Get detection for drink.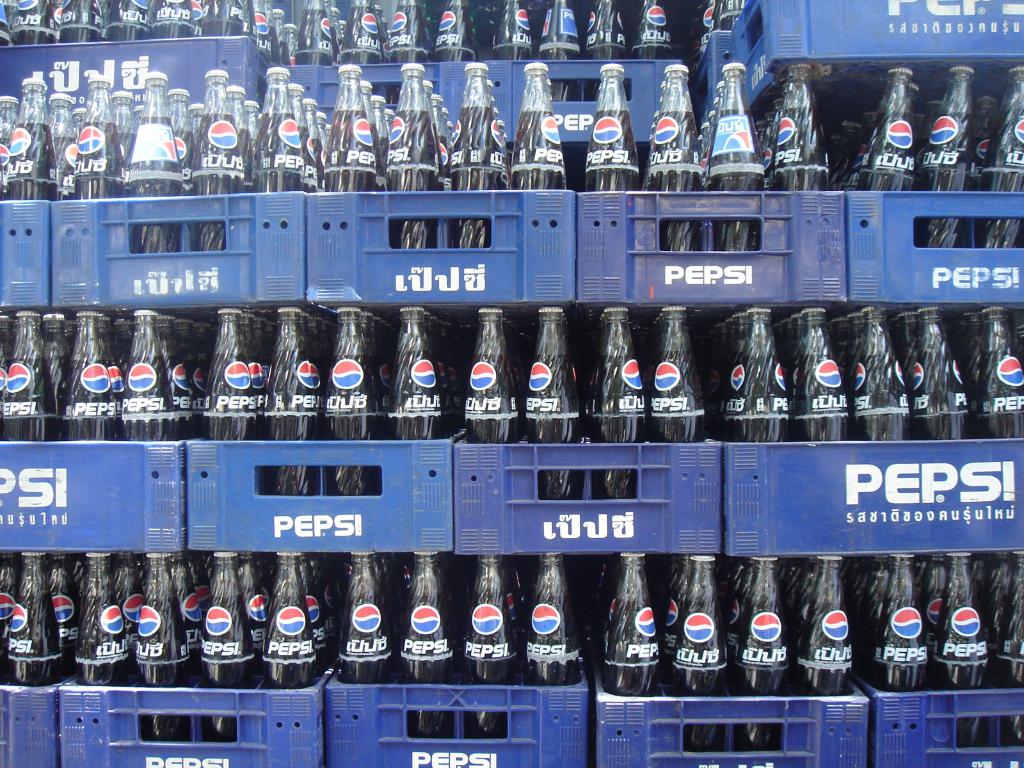
Detection: box=[604, 598, 662, 693].
